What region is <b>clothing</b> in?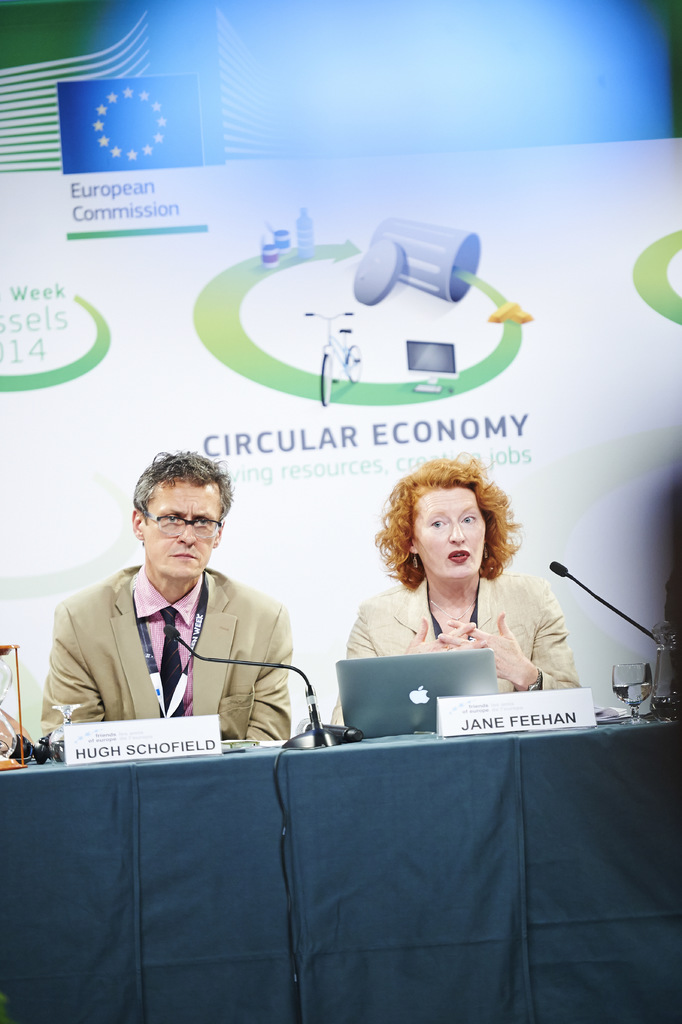
{"x1": 326, "y1": 579, "x2": 583, "y2": 728}.
